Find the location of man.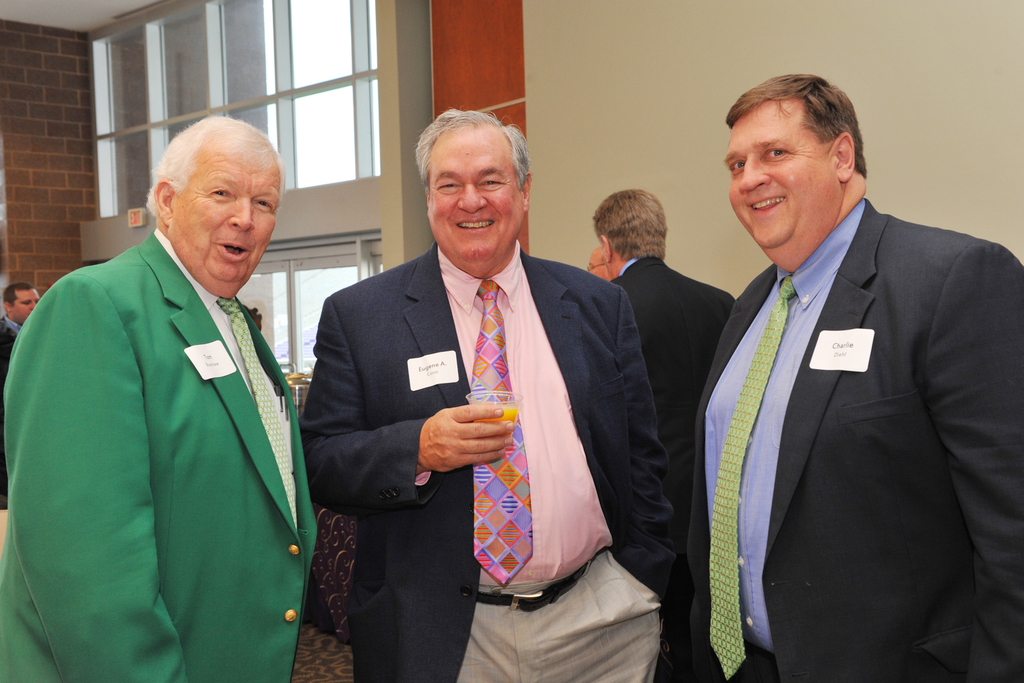
Location: 299/110/675/682.
